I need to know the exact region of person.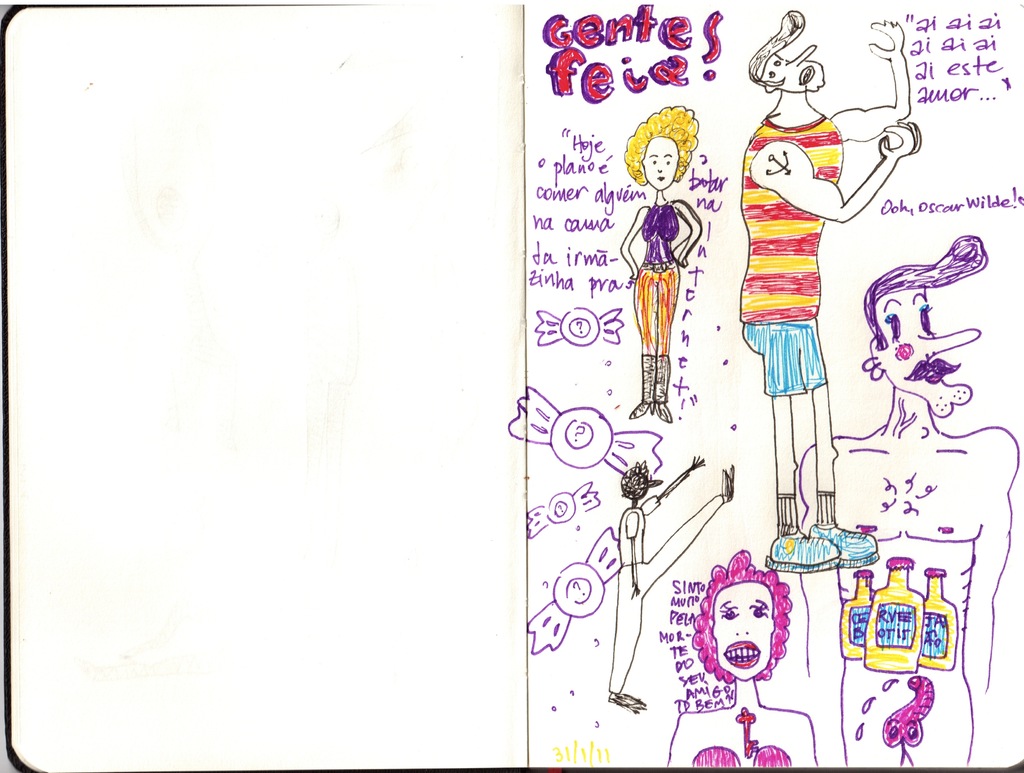
Region: left=664, top=552, right=826, bottom=771.
